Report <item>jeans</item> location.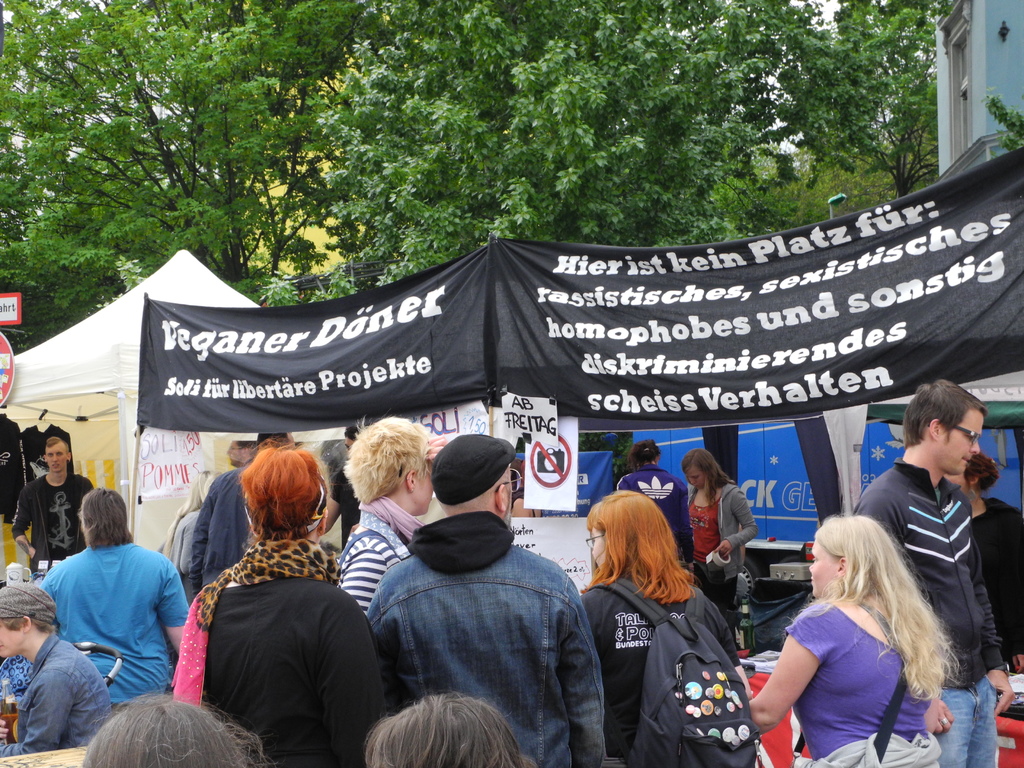
Report: [931, 680, 999, 766].
